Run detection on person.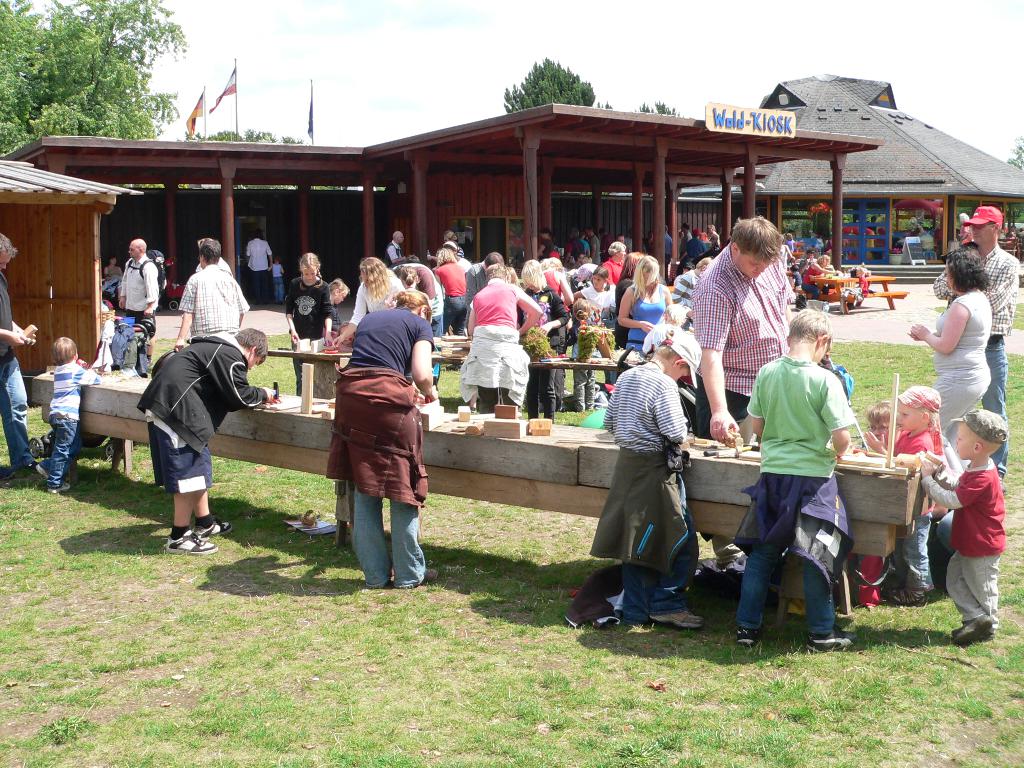
Result: <bbox>269, 252, 289, 307</bbox>.
